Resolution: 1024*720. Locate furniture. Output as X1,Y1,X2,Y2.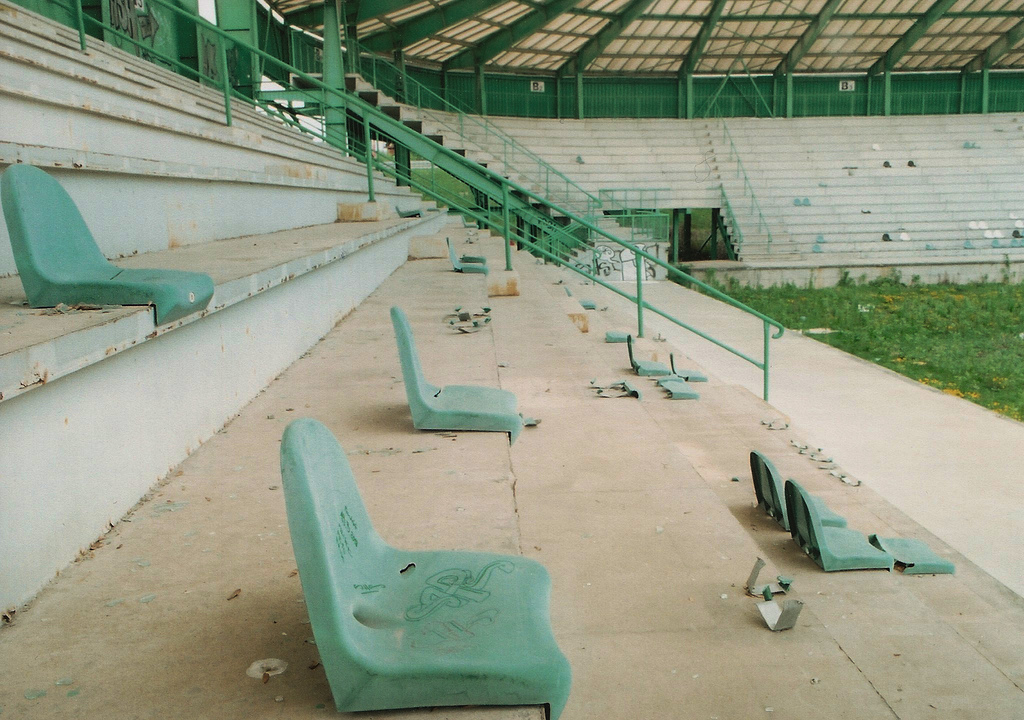
444,237,492,280.
